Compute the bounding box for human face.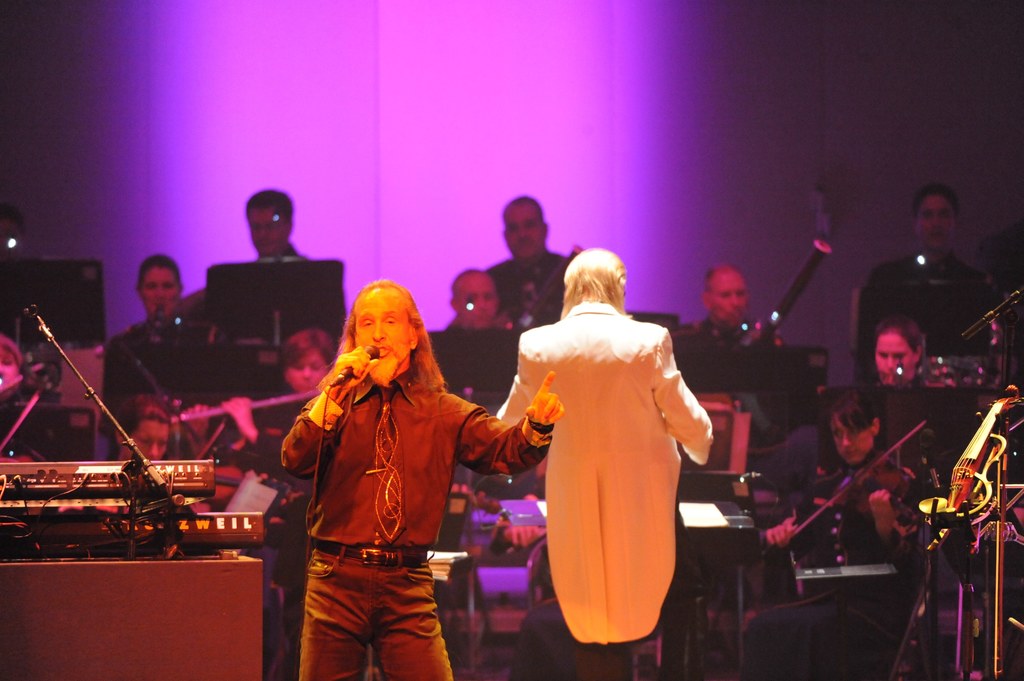
830/411/872/461.
